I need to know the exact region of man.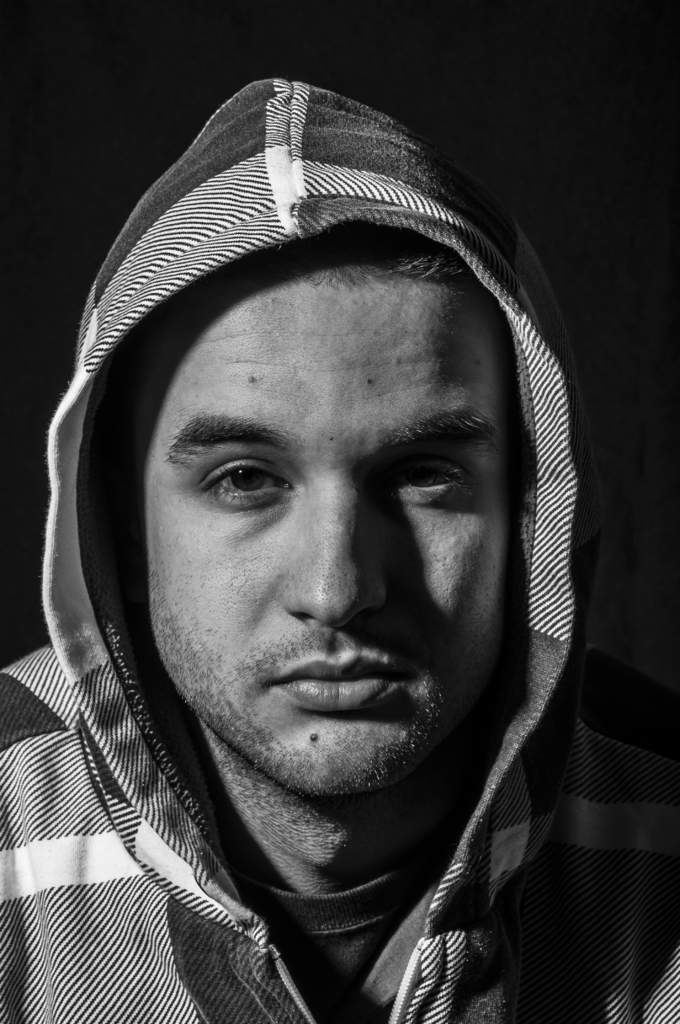
Region: [0, 40, 679, 1023].
